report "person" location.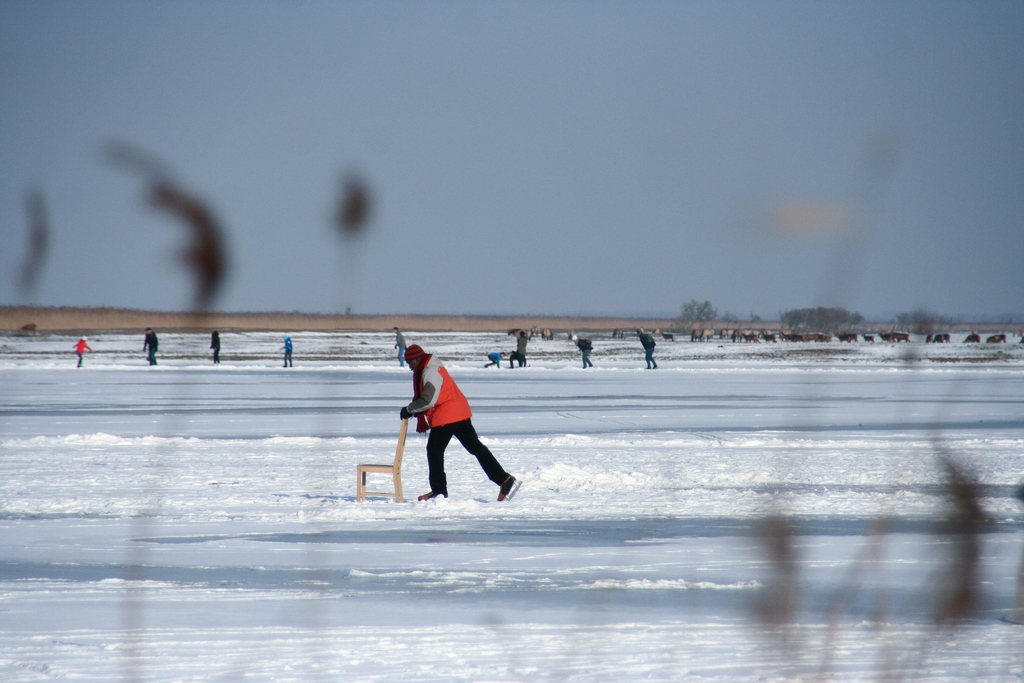
Report: left=70, top=335, right=90, bottom=369.
